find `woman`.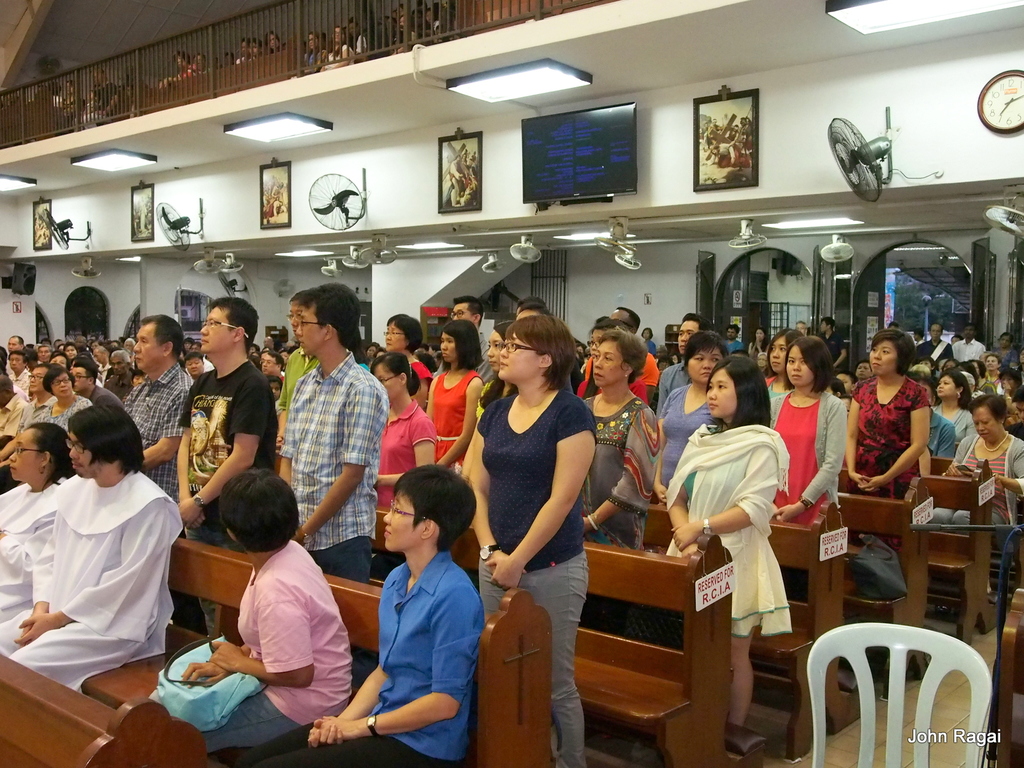
{"left": 763, "top": 329, "right": 803, "bottom": 393}.
